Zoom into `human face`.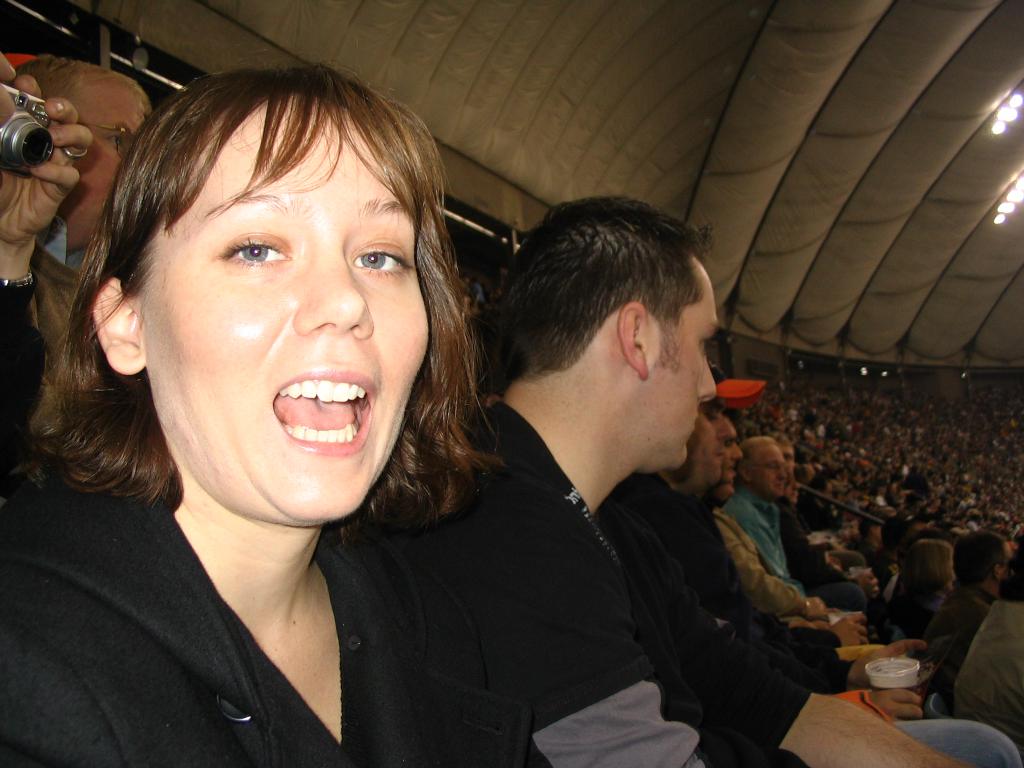
Zoom target: locate(144, 97, 432, 526).
